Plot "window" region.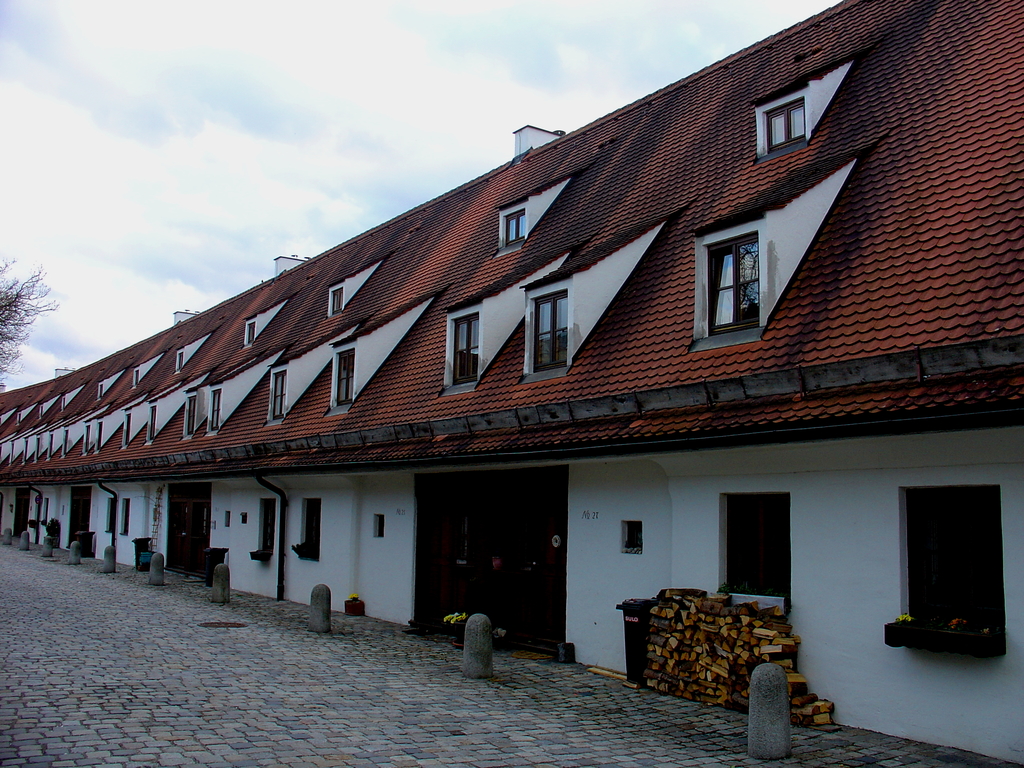
Plotted at locate(106, 497, 117, 532).
